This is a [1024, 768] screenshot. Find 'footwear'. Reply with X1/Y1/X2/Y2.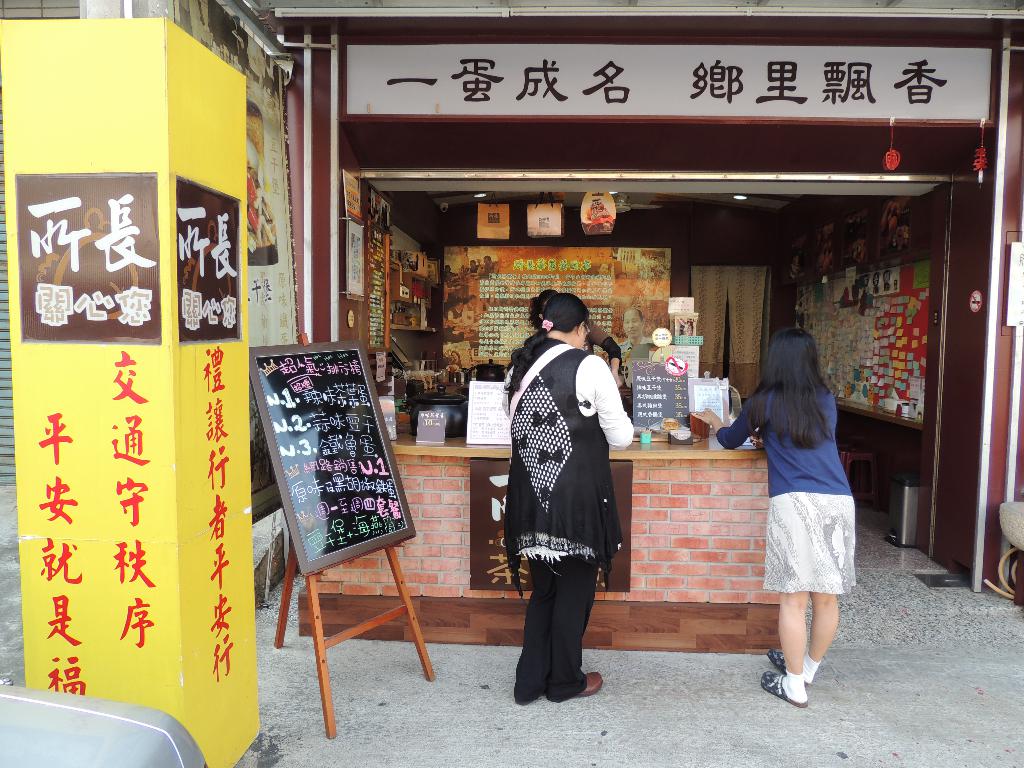
759/669/808/707.
